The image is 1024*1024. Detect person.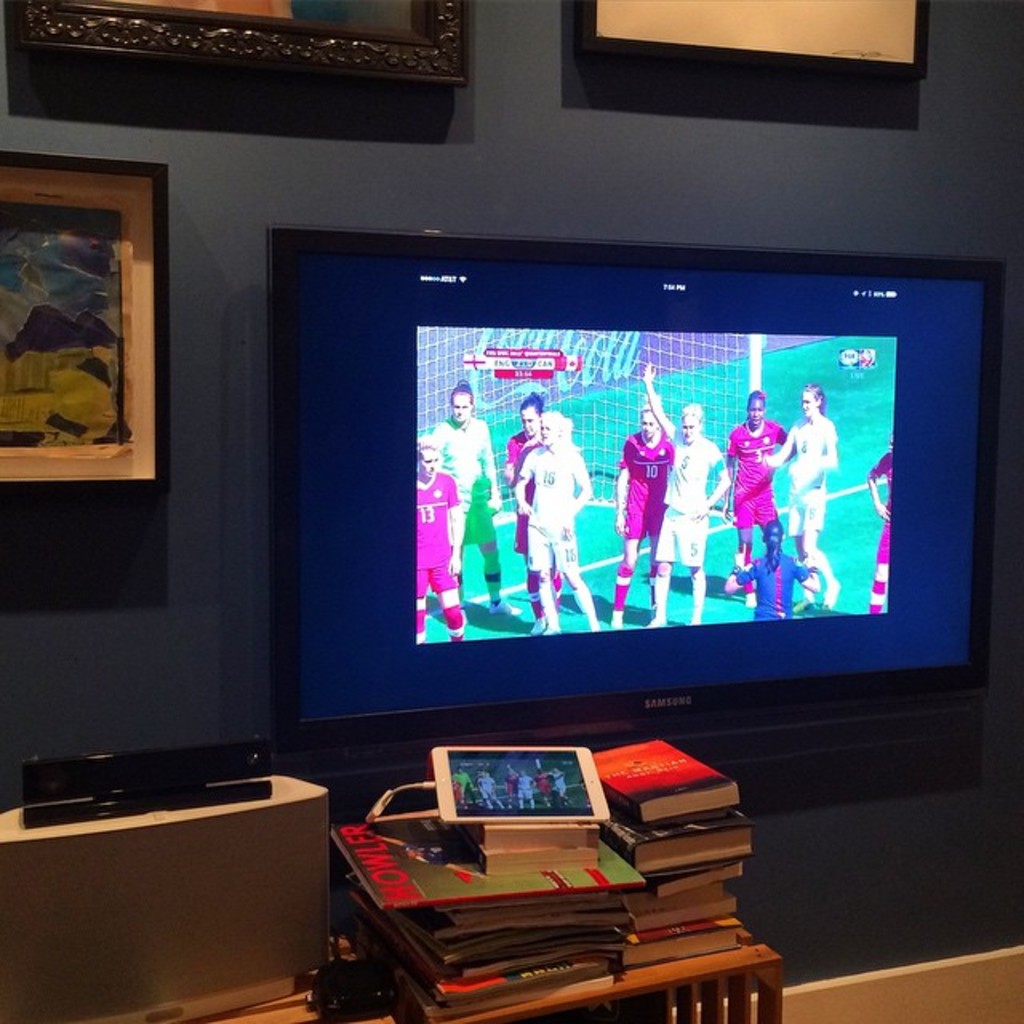
Detection: bbox(413, 443, 459, 635).
